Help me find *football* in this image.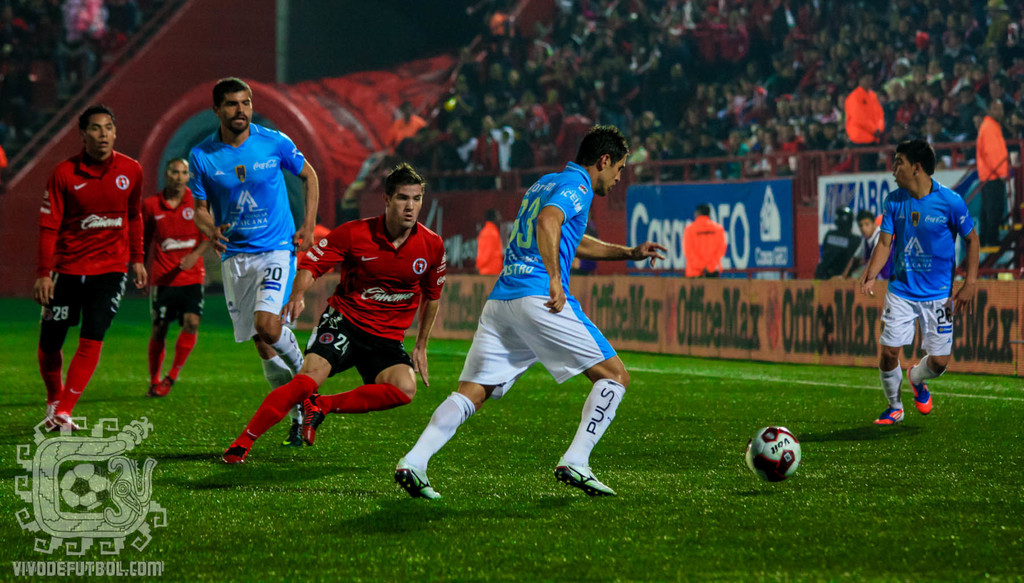
Found it: left=743, top=428, right=806, bottom=480.
